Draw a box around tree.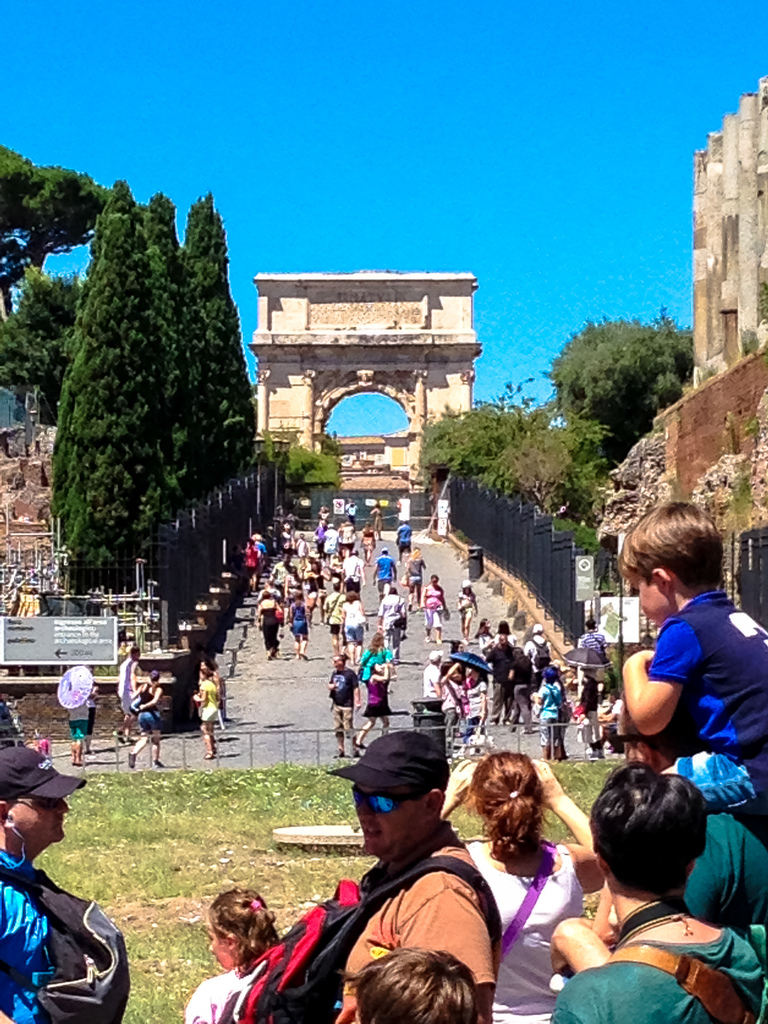
(left=282, top=429, right=345, bottom=492).
